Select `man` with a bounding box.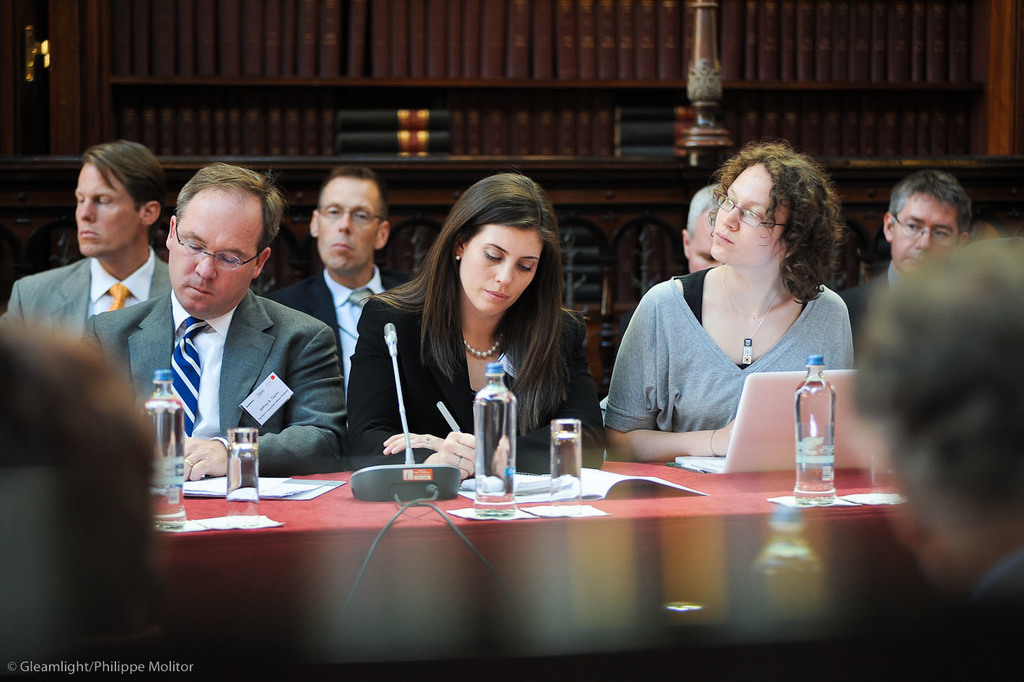
select_region(1, 141, 178, 354).
